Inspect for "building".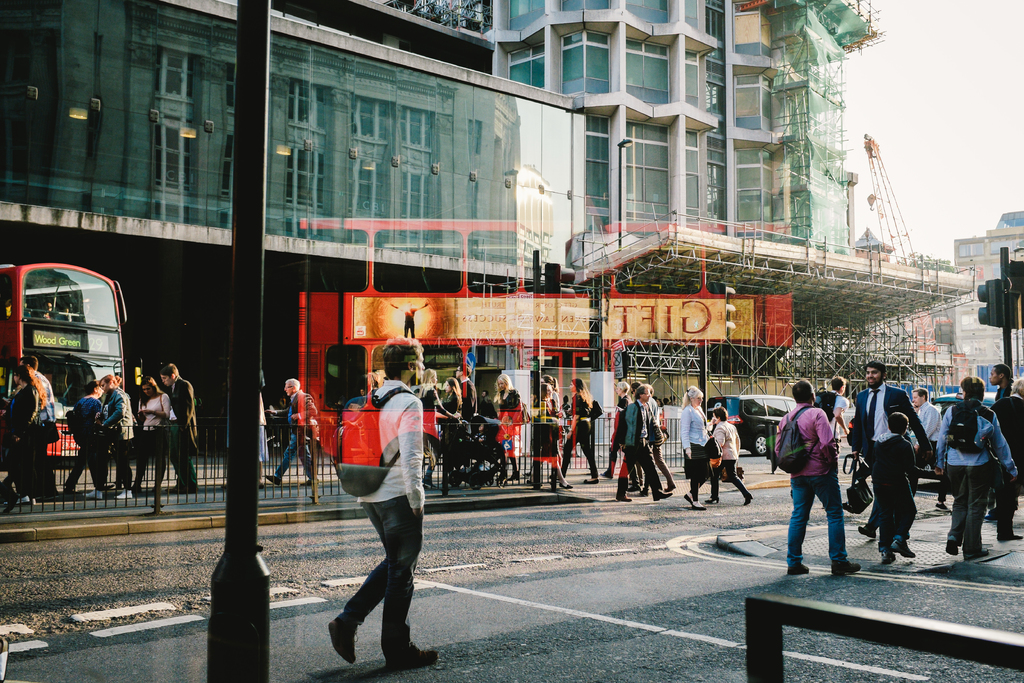
Inspection: bbox=[0, 0, 972, 453].
